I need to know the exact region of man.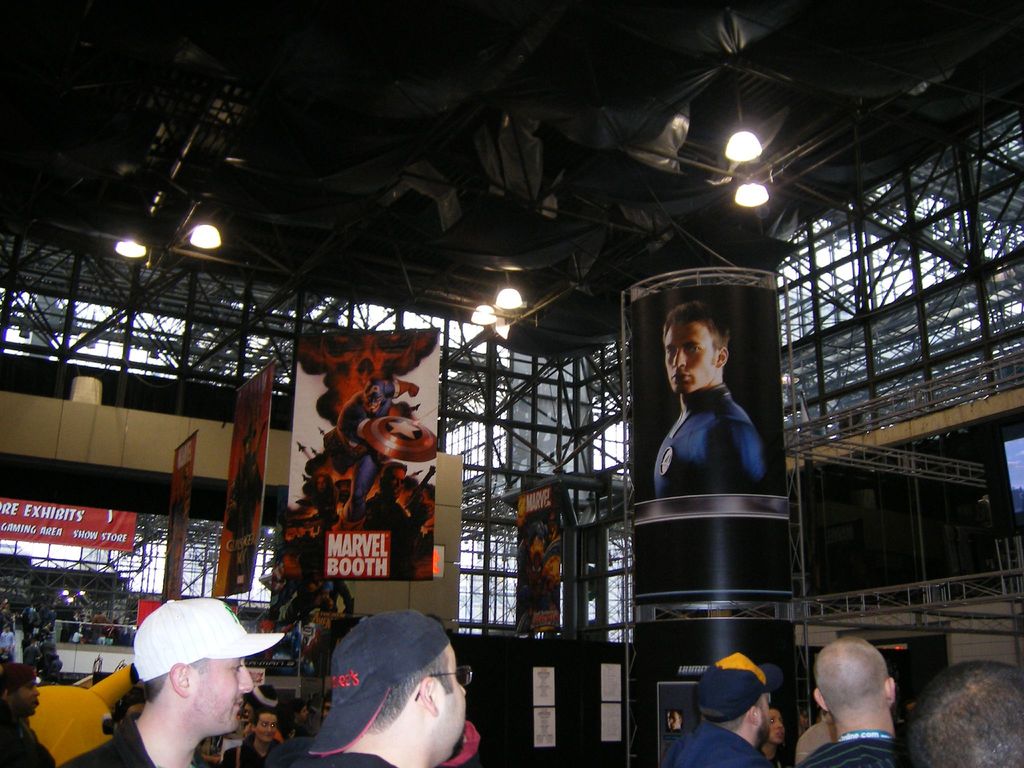
Region: (x1=0, y1=611, x2=16, y2=636).
